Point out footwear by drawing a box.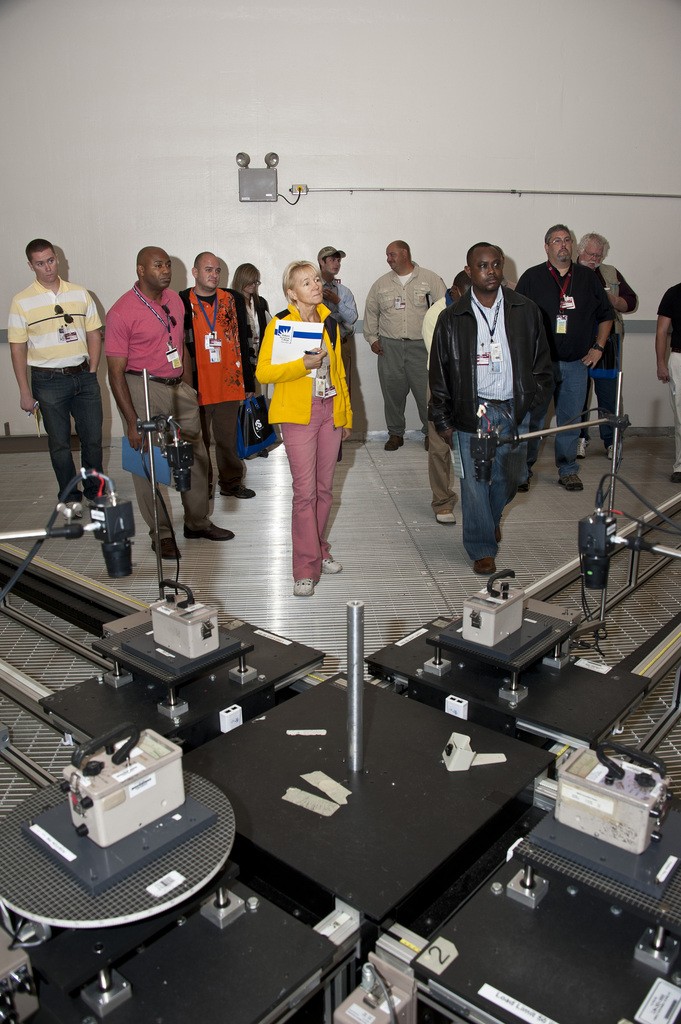
rect(561, 477, 583, 493).
